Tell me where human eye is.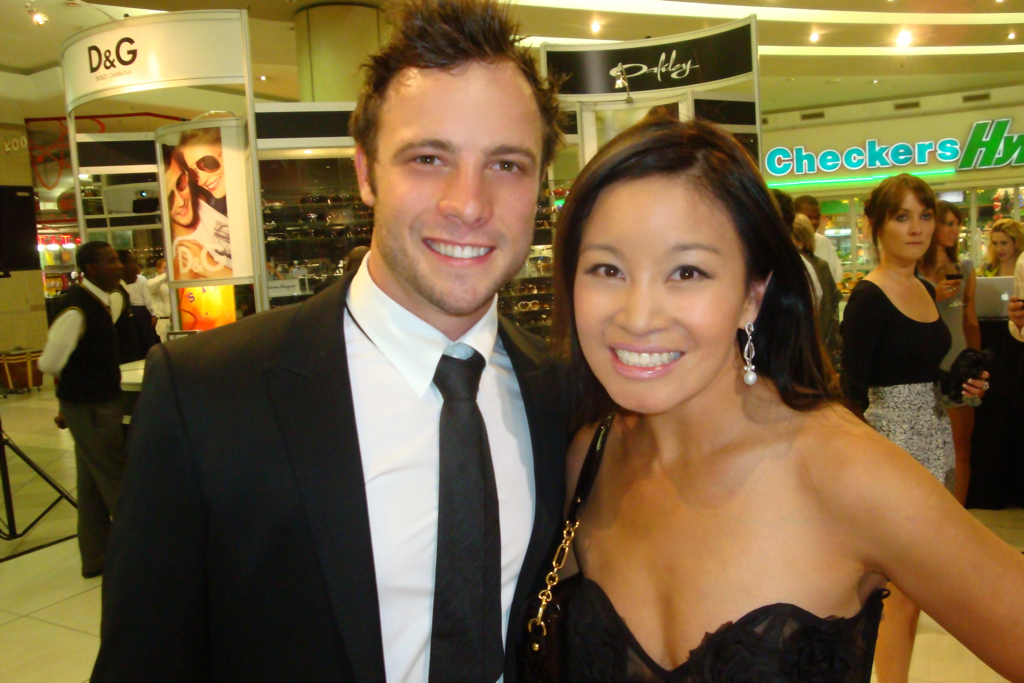
human eye is at [920, 211, 932, 220].
